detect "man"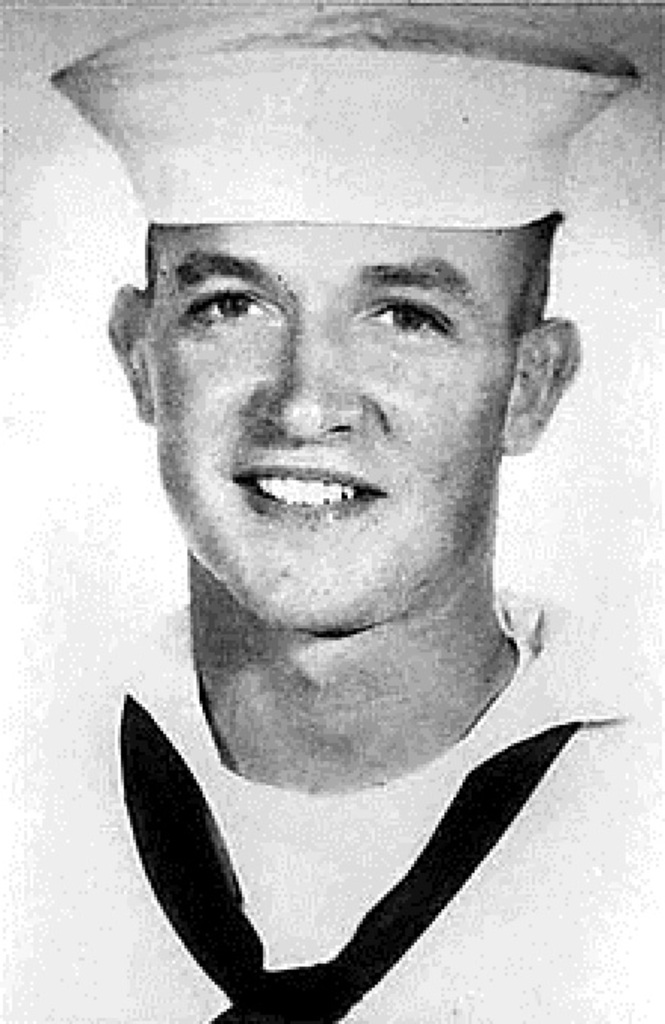
BBox(0, 5, 663, 1022)
